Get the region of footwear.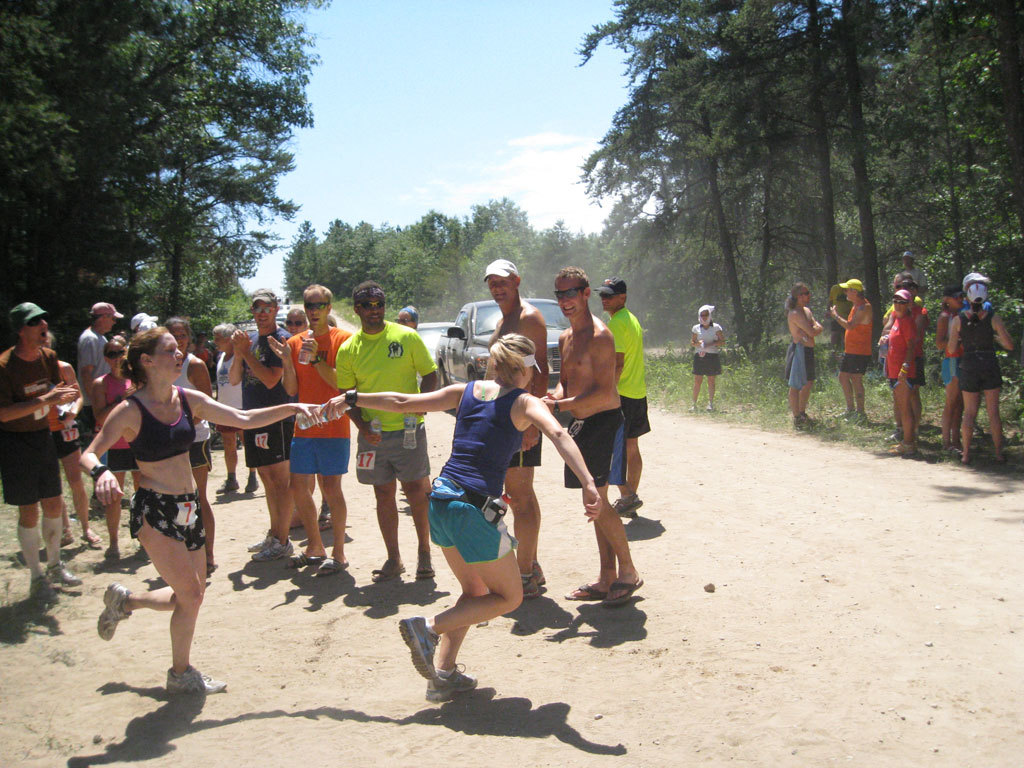
<box>293,545,323,568</box>.
